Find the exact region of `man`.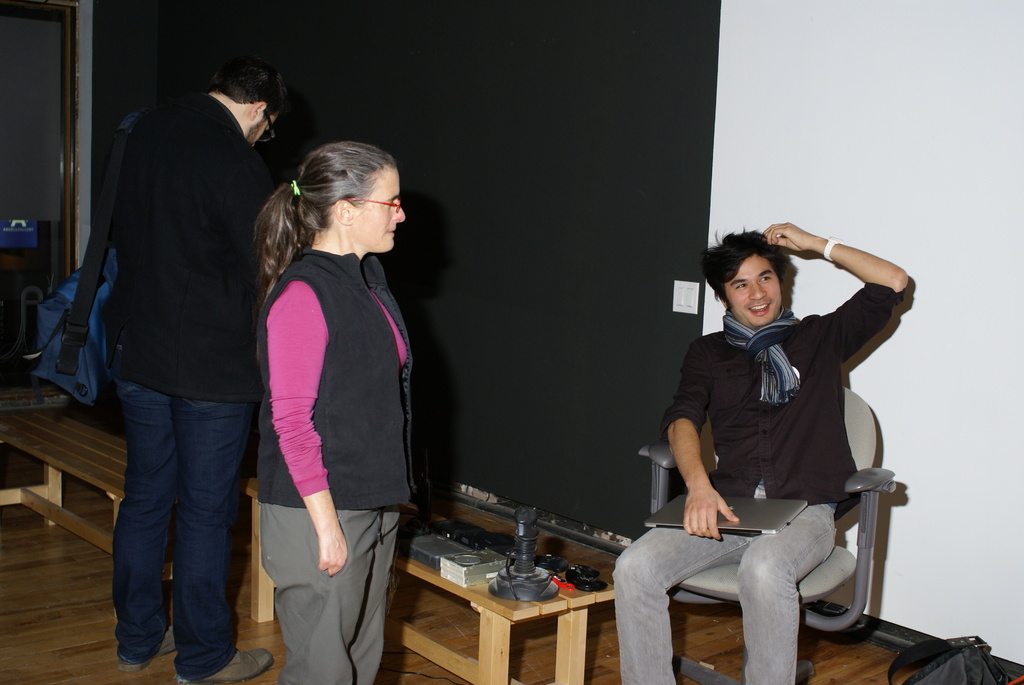
Exact region: [95,59,284,684].
